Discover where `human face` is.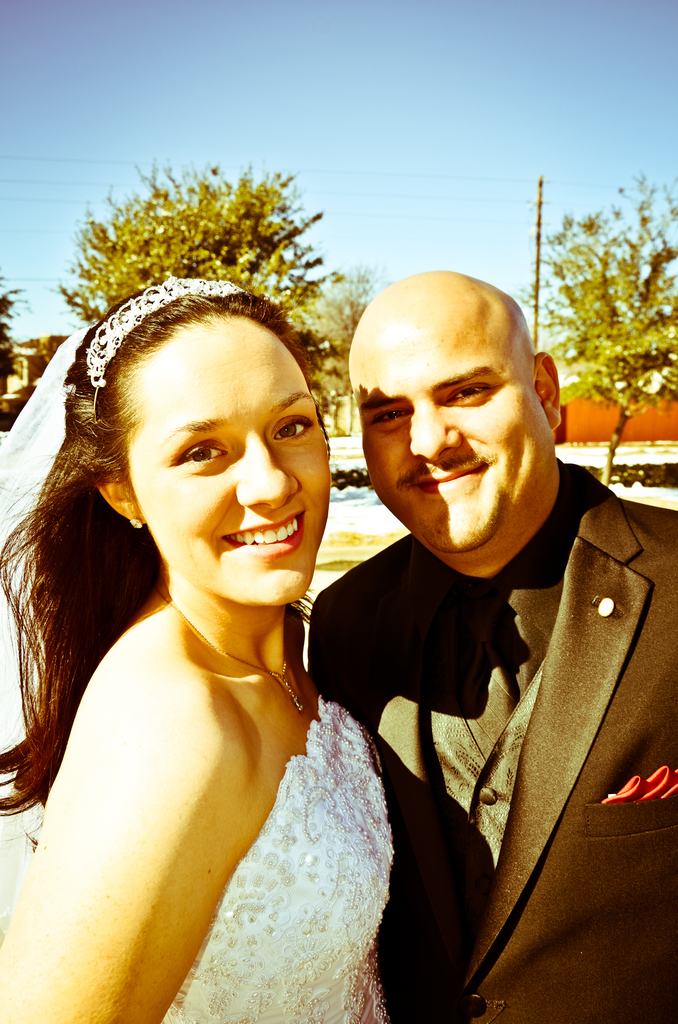
Discovered at x1=130 y1=312 x2=342 y2=614.
